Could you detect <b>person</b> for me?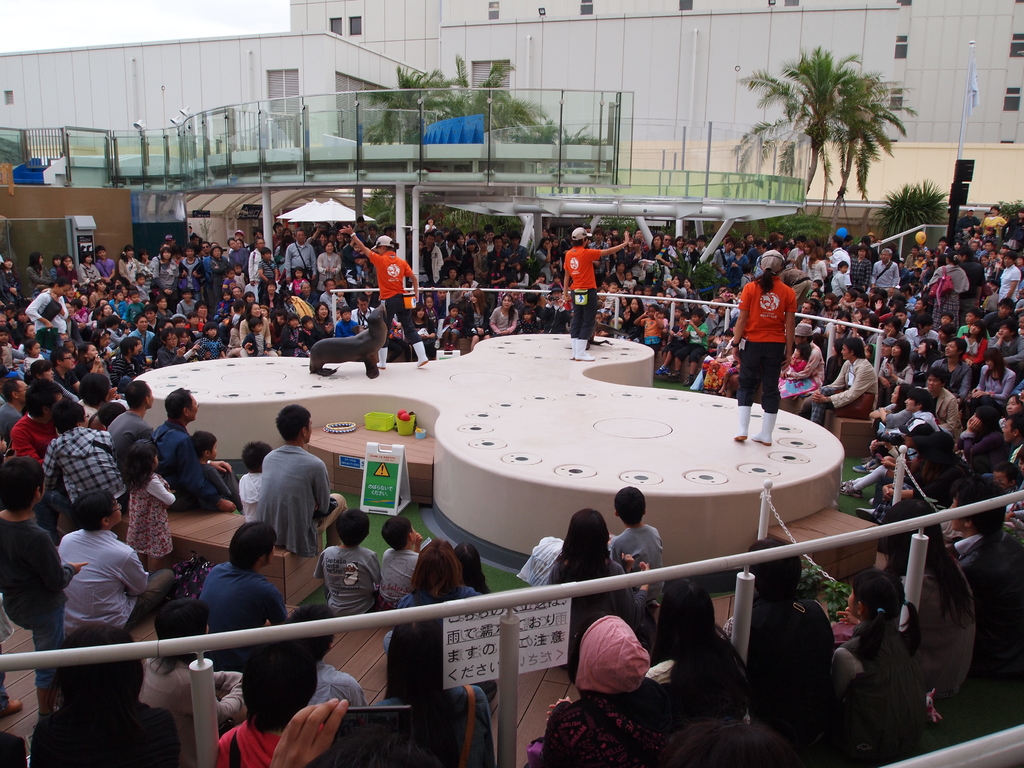
Detection result: box=[254, 405, 351, 552].
